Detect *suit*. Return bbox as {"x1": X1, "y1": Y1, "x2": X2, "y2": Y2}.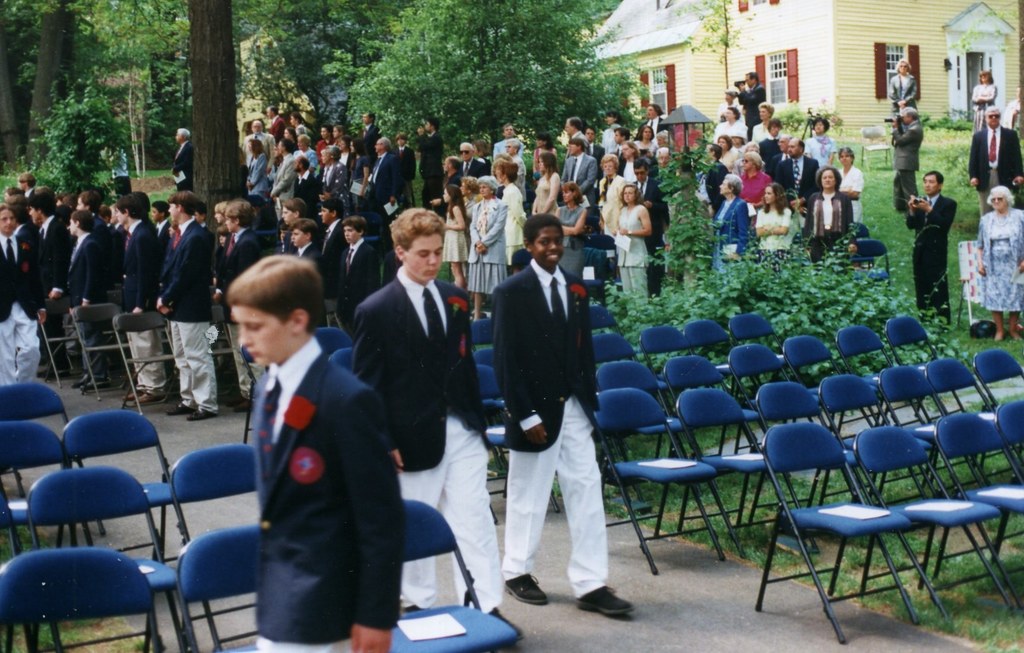
{"x1": 0, "y1": 232, "x2": 52, "y2": 385}.
